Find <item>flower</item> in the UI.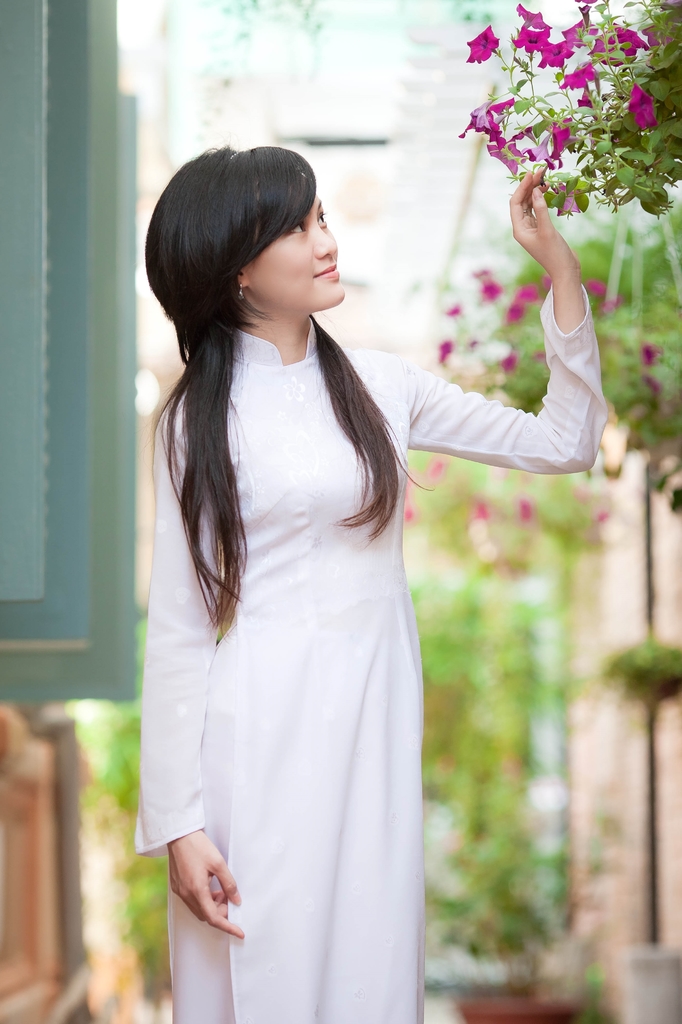
UI element at BBox(435, 340, 451, 361).
